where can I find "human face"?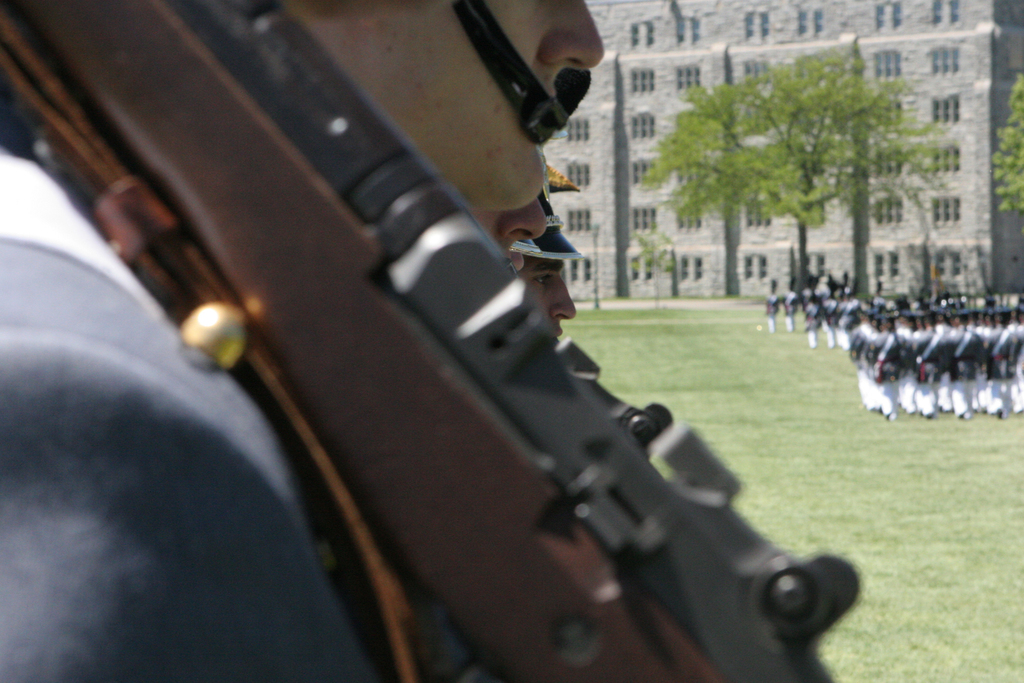
You can find it at 521,260,577,335.
